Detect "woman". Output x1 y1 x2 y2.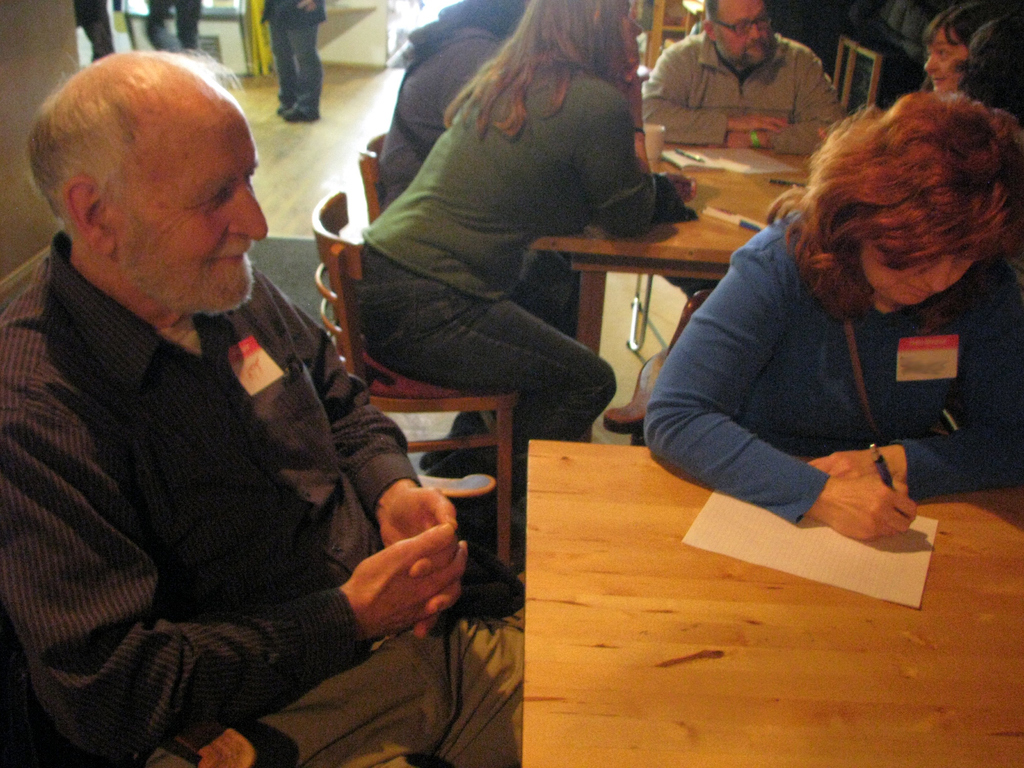
922 0 996 99.
